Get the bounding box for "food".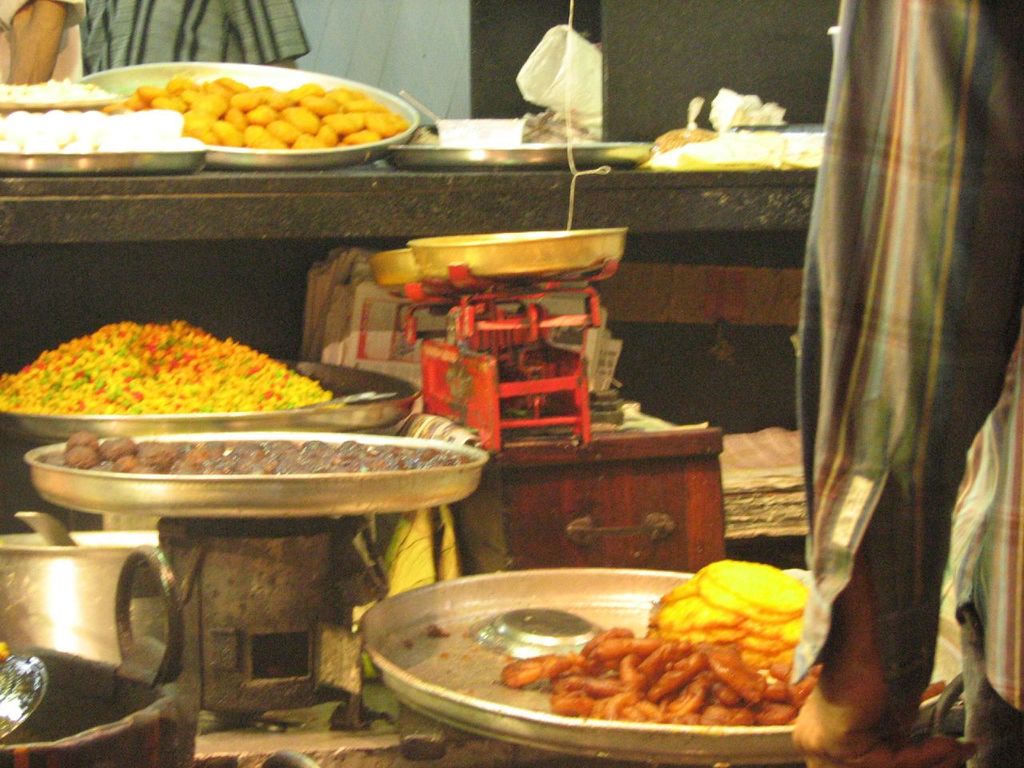
rect(412, 105, 604, 149).
